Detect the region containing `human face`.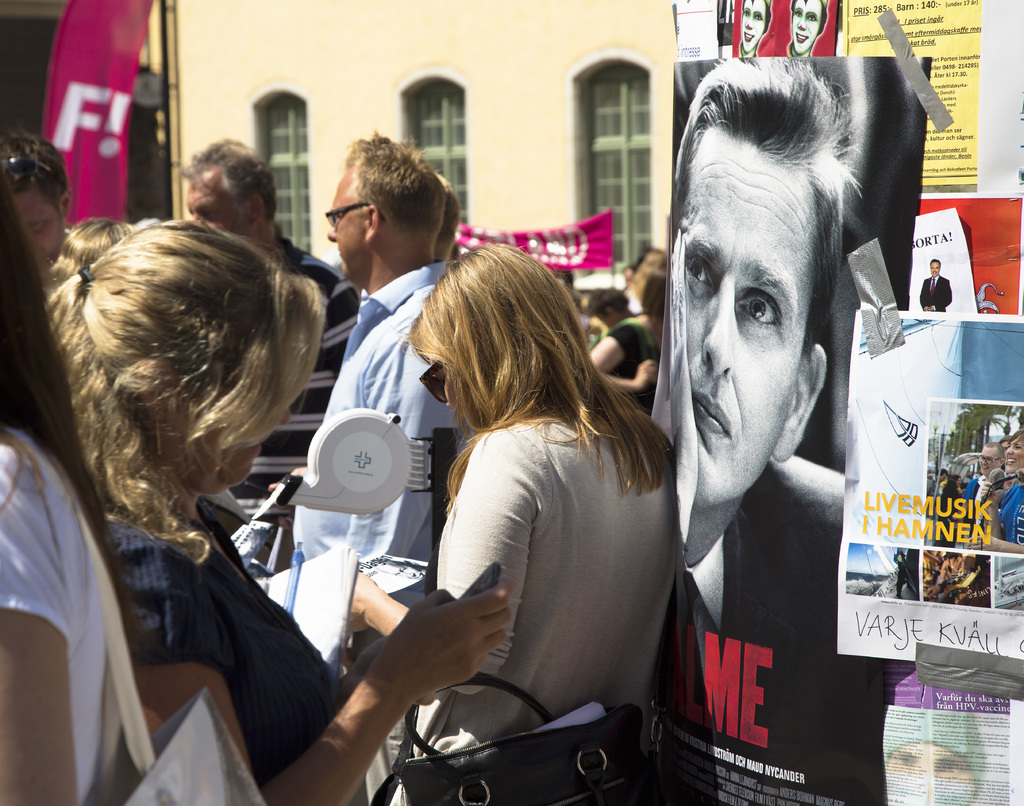
Rect(665, 125, 819, 517).
